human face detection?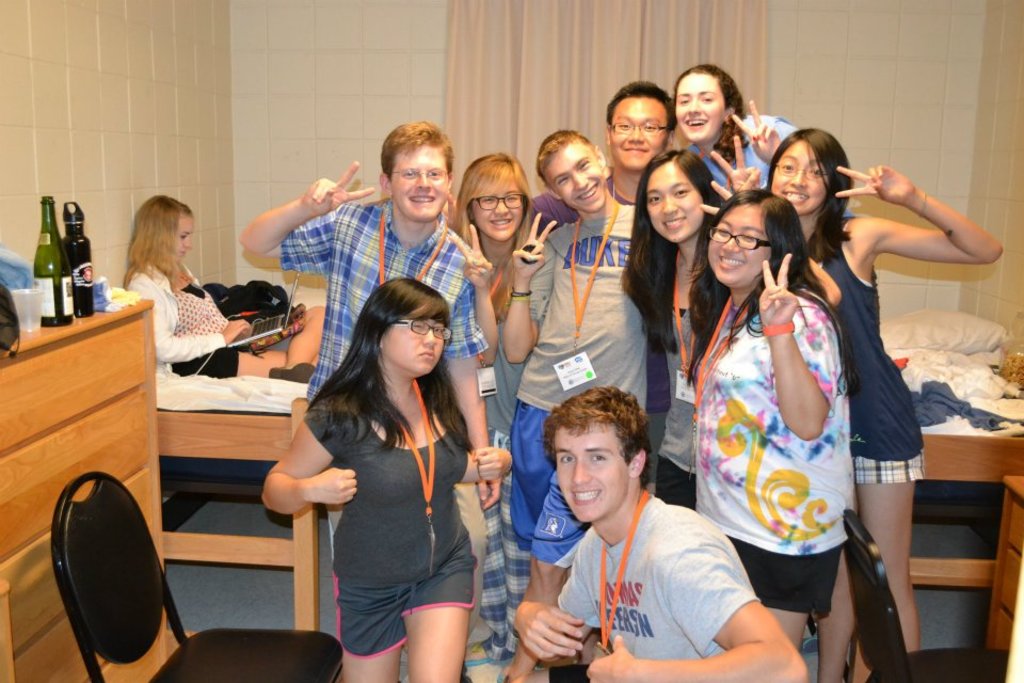
(477, 172, 525, 241)
